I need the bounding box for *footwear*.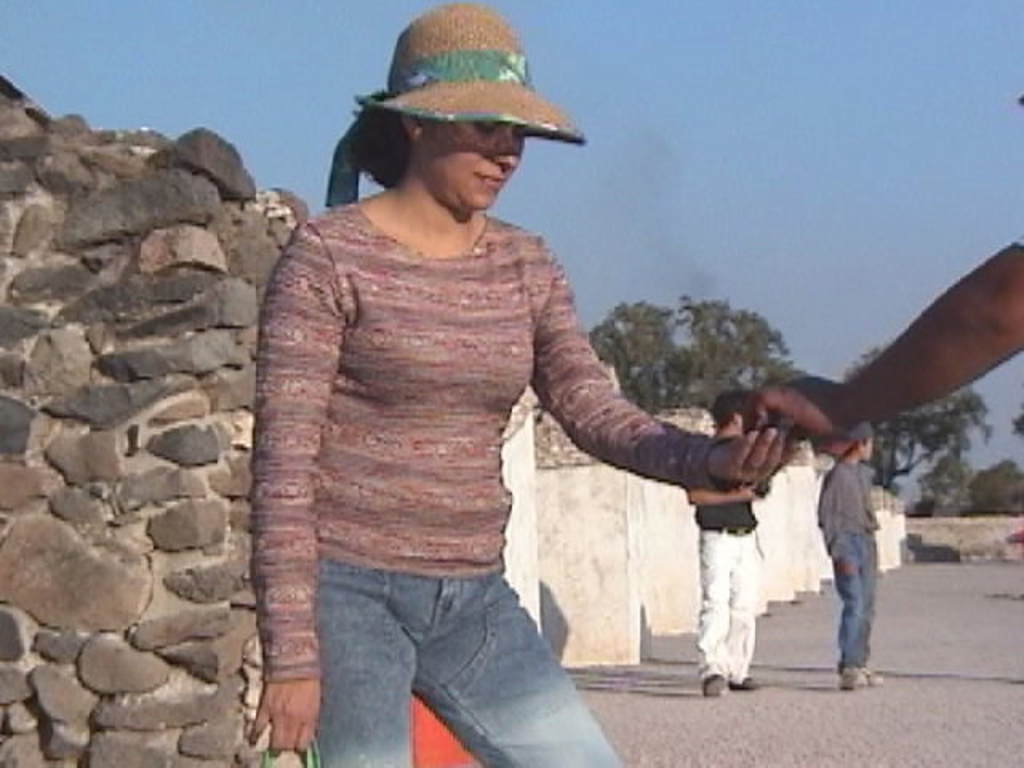
Here it is: x1=730 y1=674 x2=755 y2=691.
